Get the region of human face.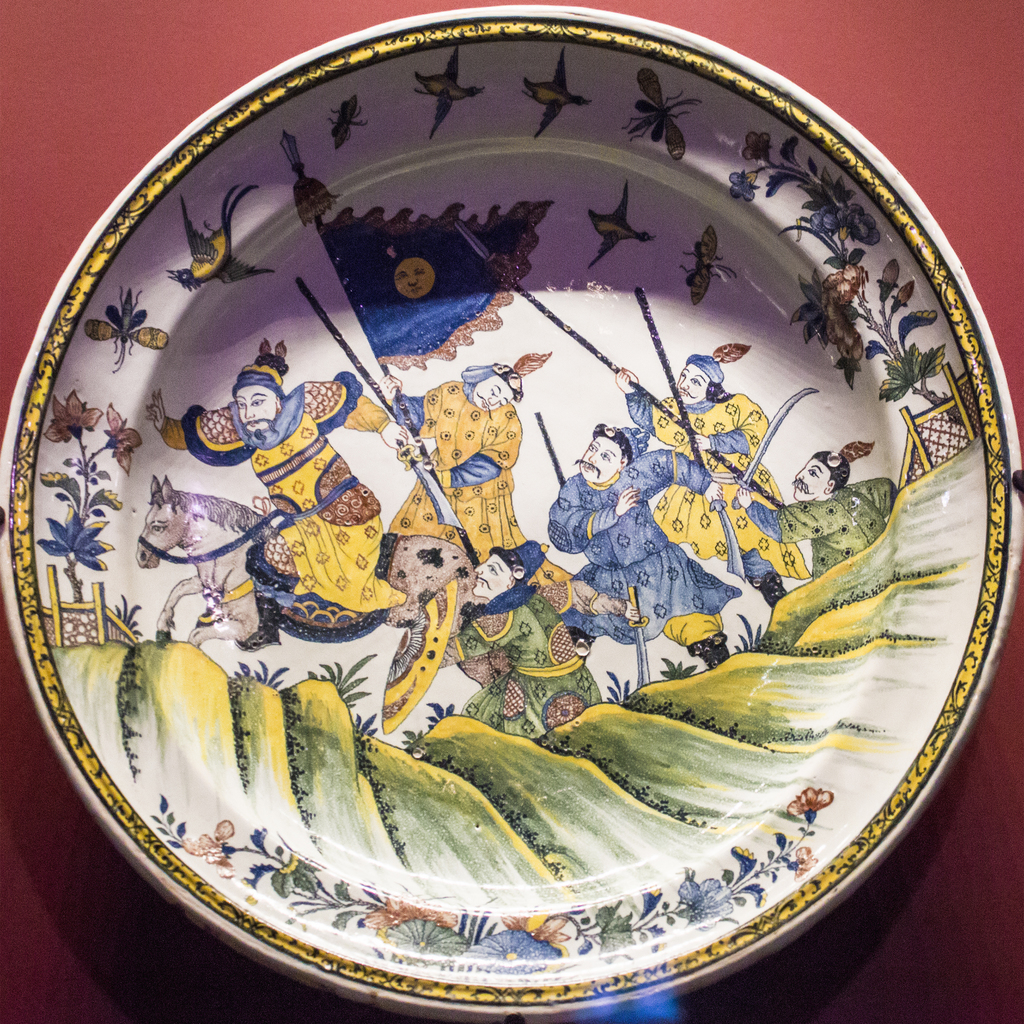
locate(796, 453, 827, 494).
